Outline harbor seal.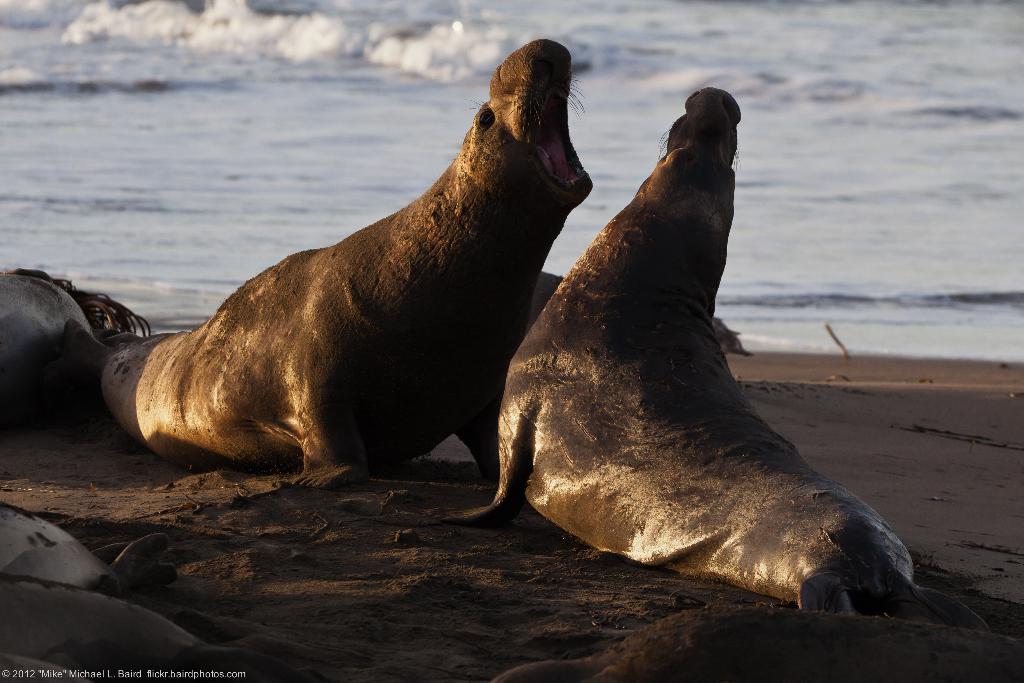
Outline: crop(0, 274, 94, 428).
